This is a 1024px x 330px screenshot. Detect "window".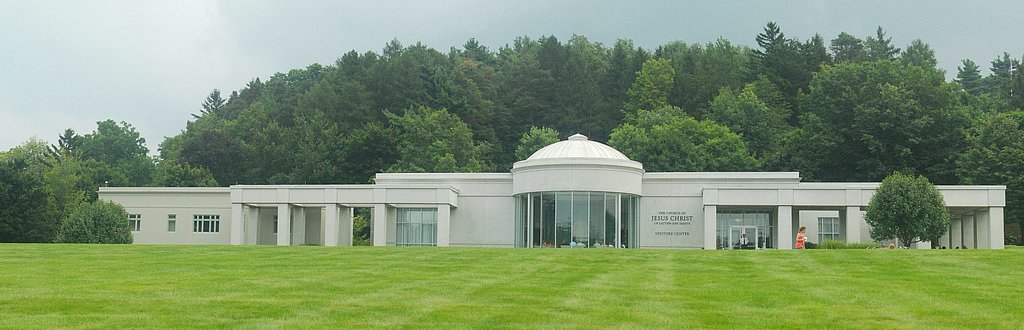
select_region(519, 191, 636, 250).
